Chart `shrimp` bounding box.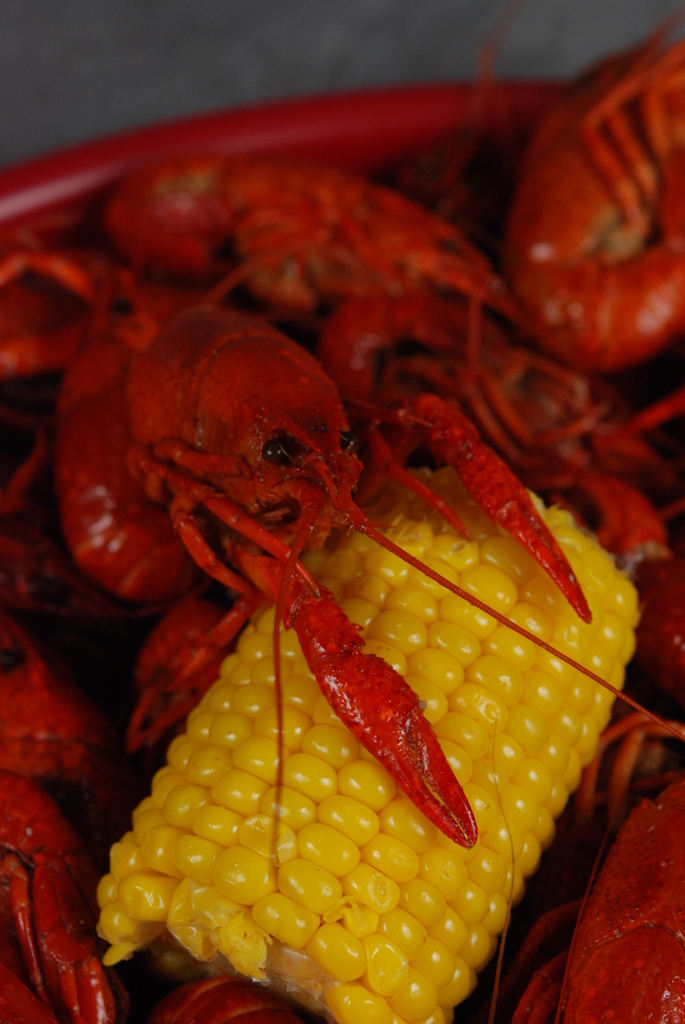
Charted: <box>127,152,468,314</box>.
